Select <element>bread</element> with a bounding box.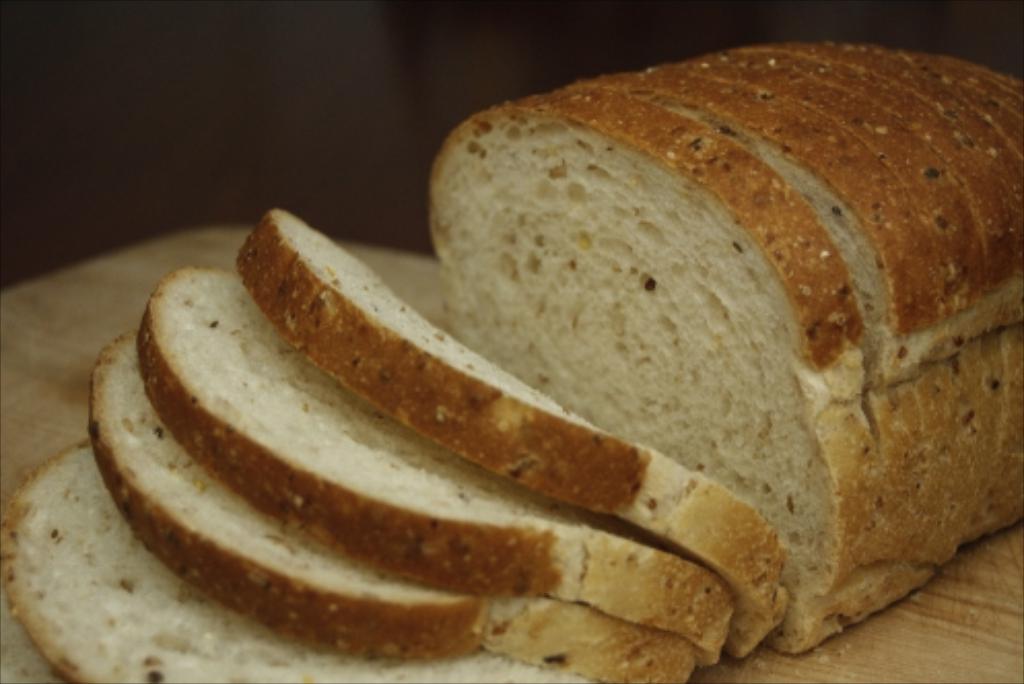
Rect(0, 439, 552, 682).
